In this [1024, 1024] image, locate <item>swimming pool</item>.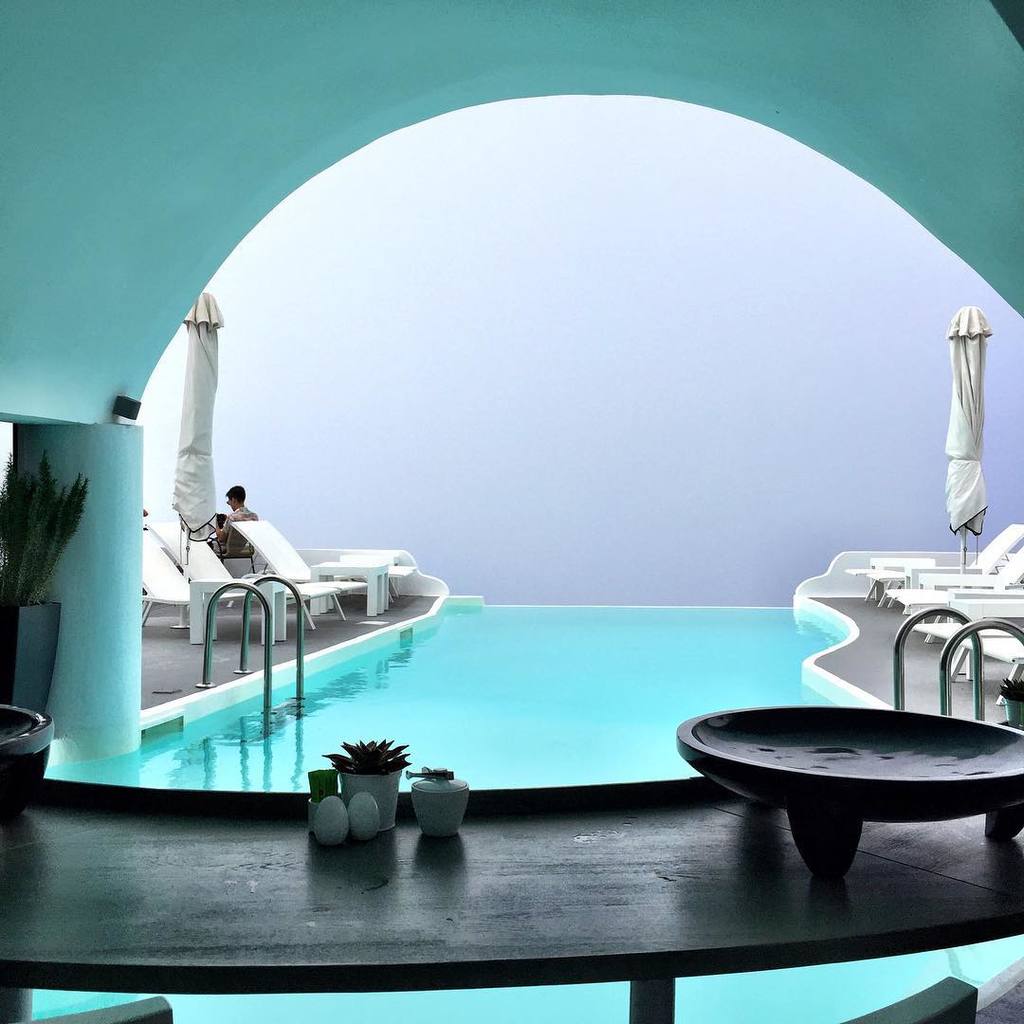
Bounding box: bbox=[45, 599, 1023, 1023].
